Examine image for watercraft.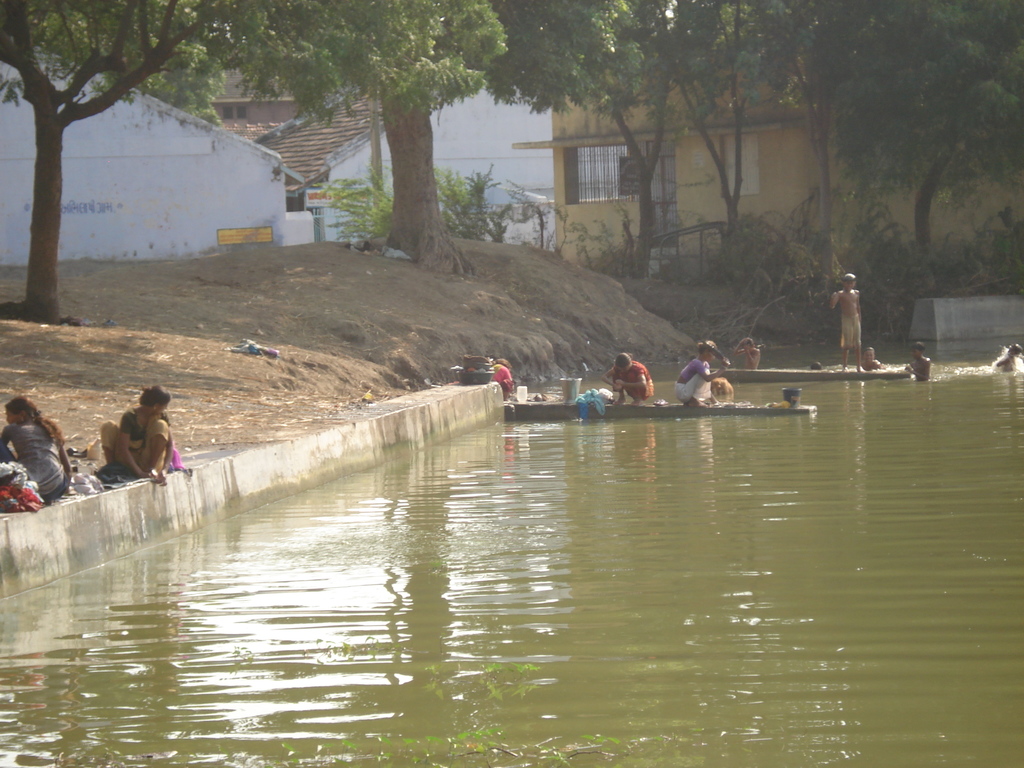
Examination result: left=512, top=406, right=819, bottom=410.
